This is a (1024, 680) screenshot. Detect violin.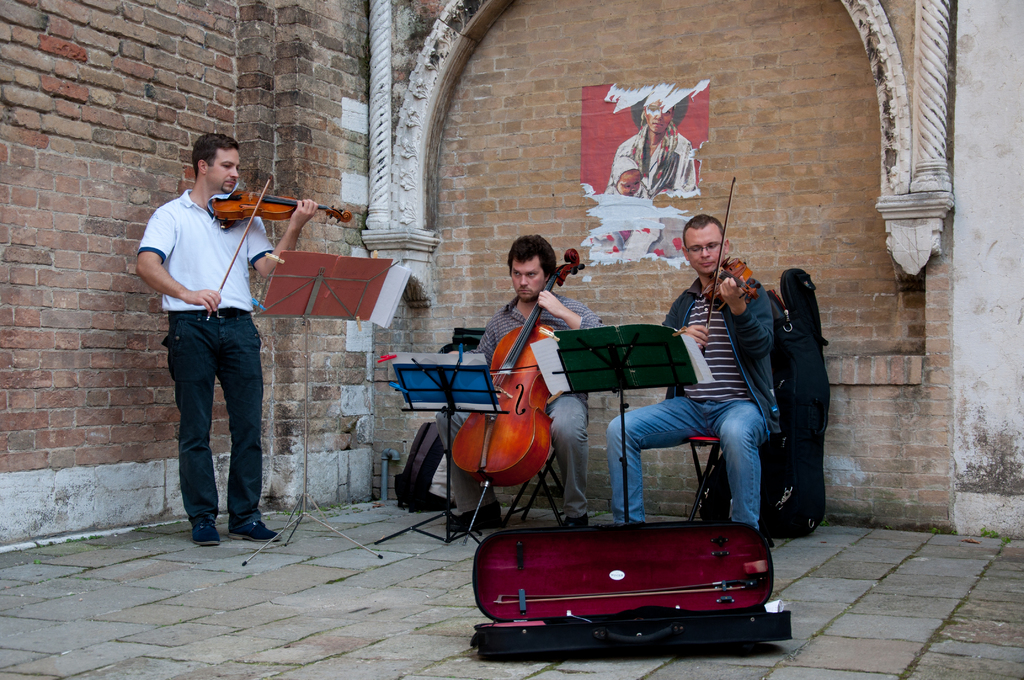
<box>456,261,564,508</box>.
